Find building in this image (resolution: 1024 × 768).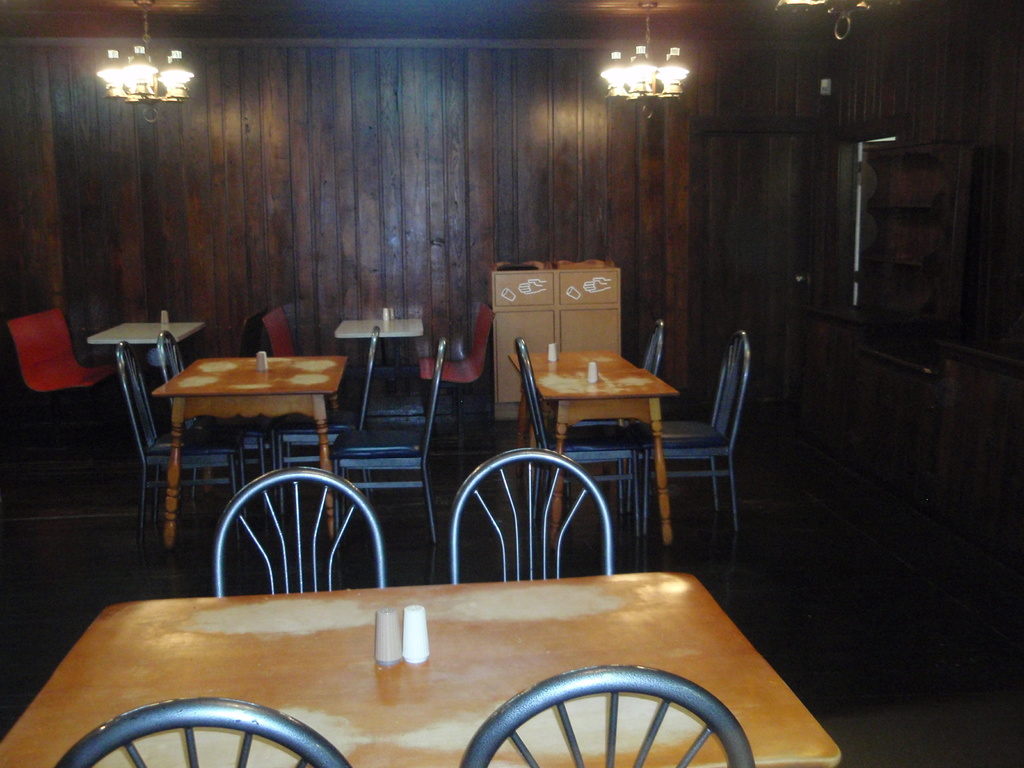
box(0, 0, 1023, 767).
